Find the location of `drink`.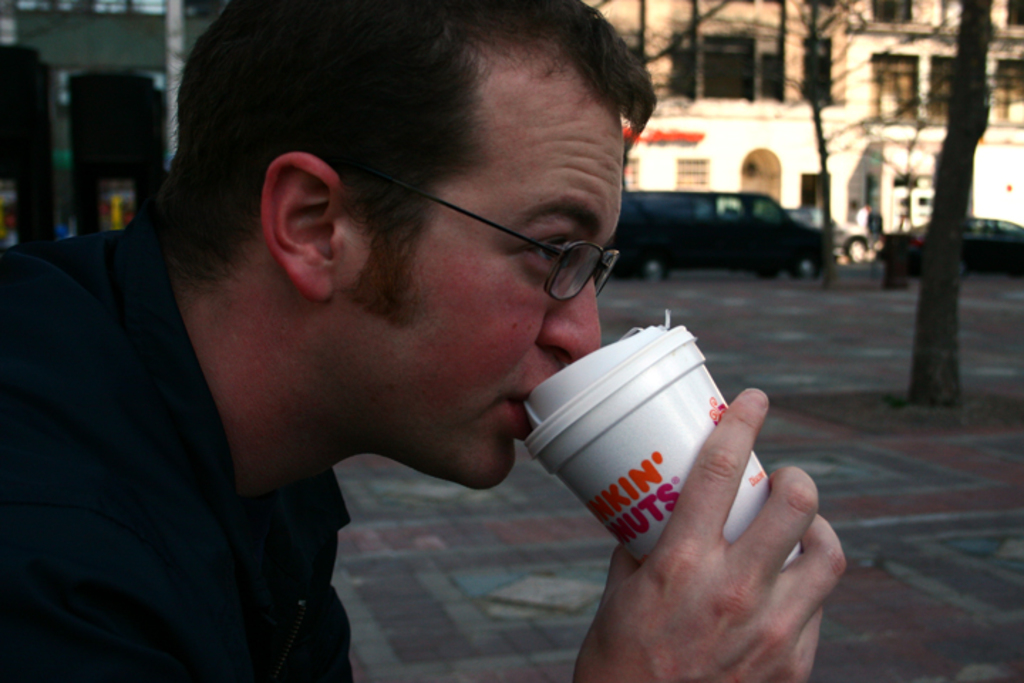
Location: box(535, 319, 765, 563).
